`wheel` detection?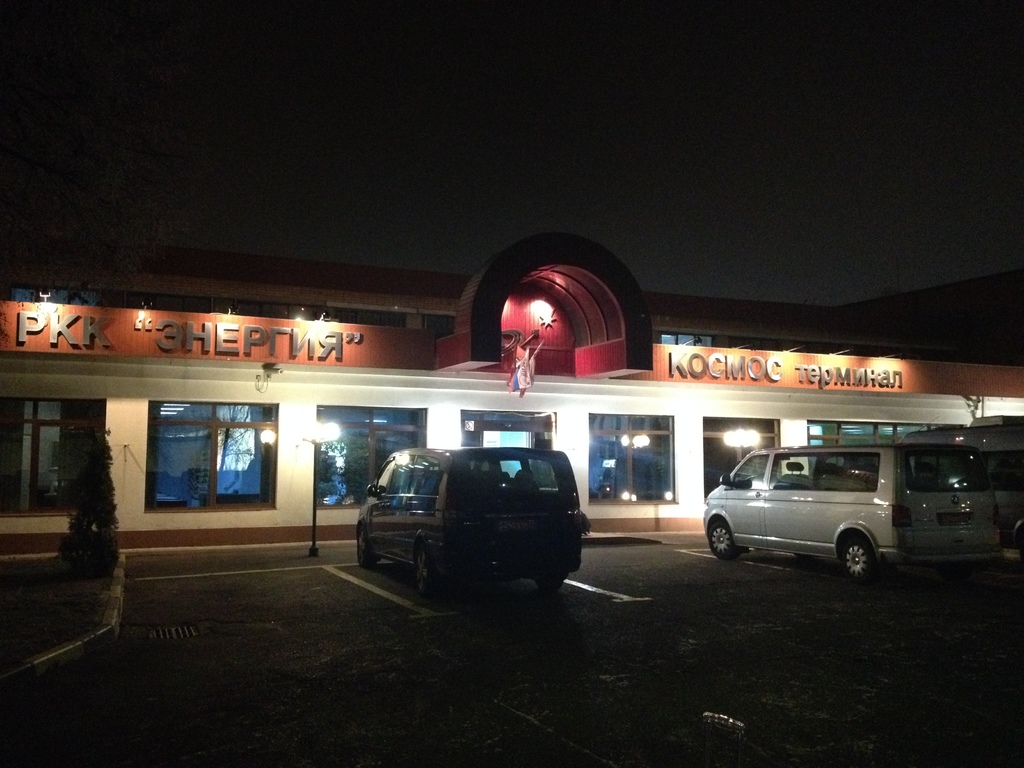
x1=833 y1=533 x2=881 y2=585
